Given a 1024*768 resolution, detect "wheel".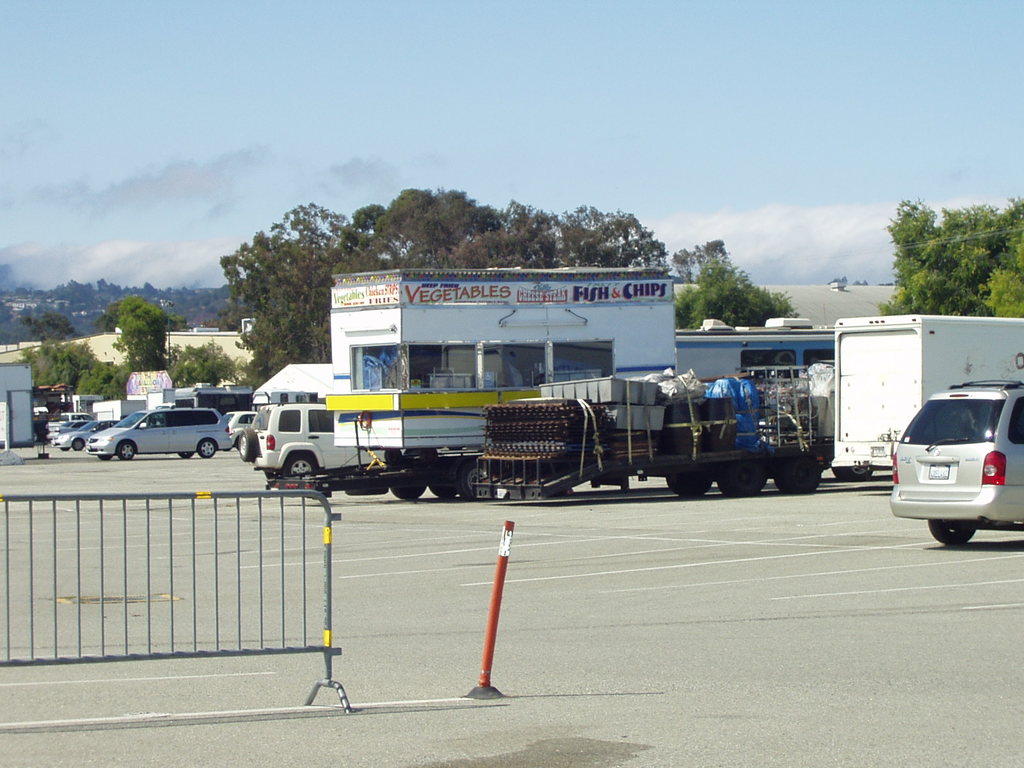
96,454,116,461.
